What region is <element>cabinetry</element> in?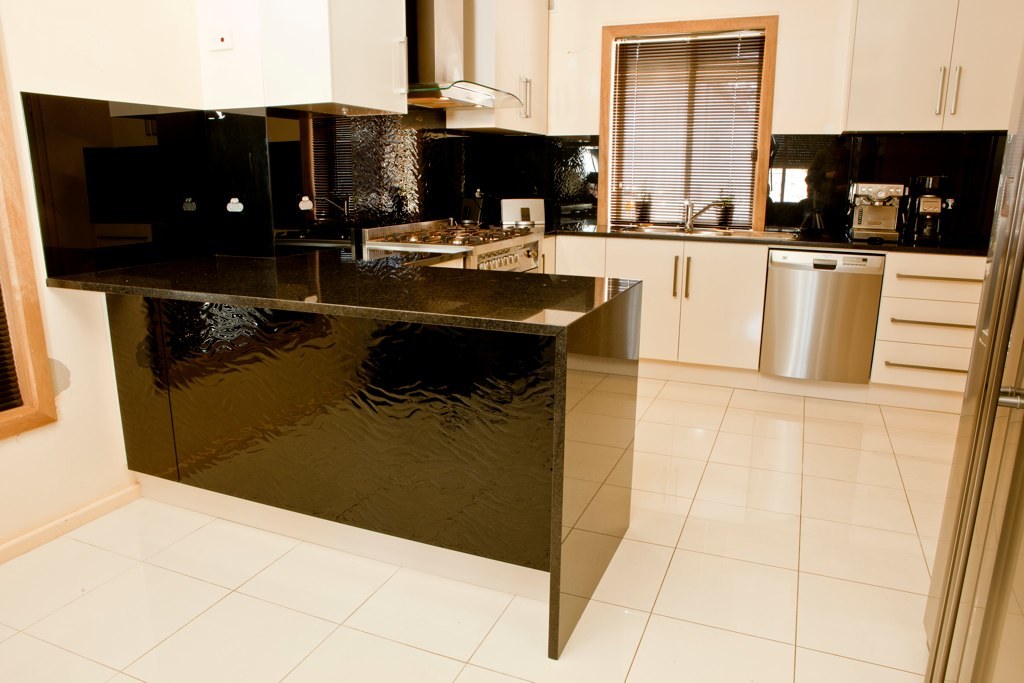
crop(557, 236, 622, 357).
